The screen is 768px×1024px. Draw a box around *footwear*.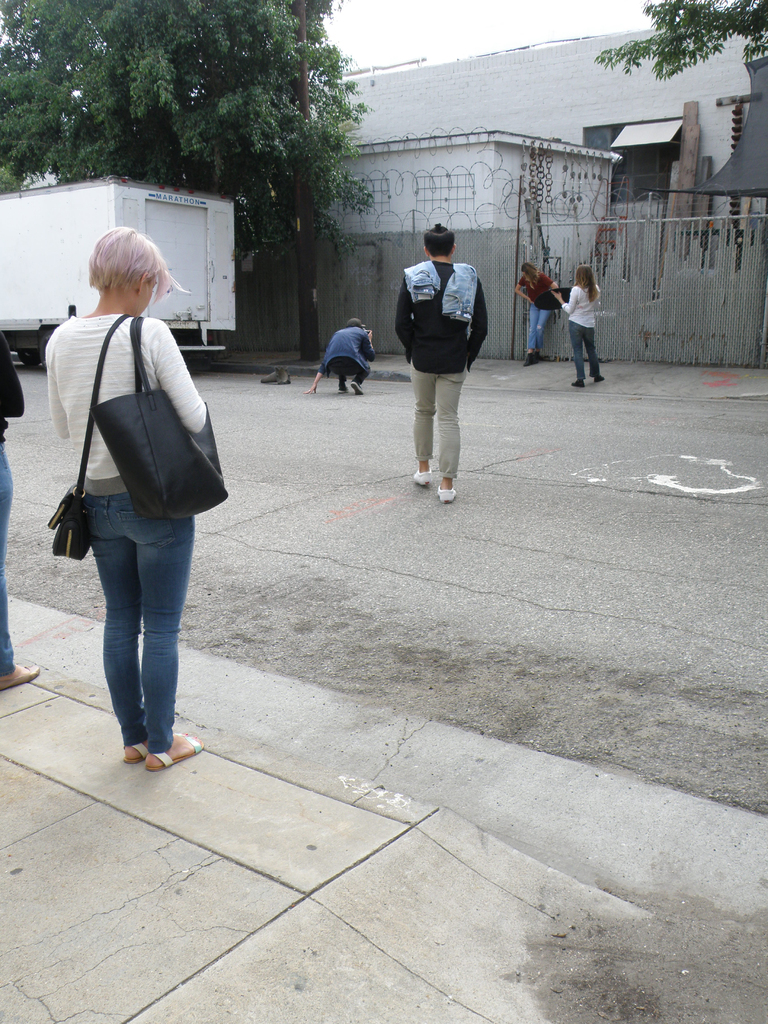
select_region(266, 358, 300, 377).
